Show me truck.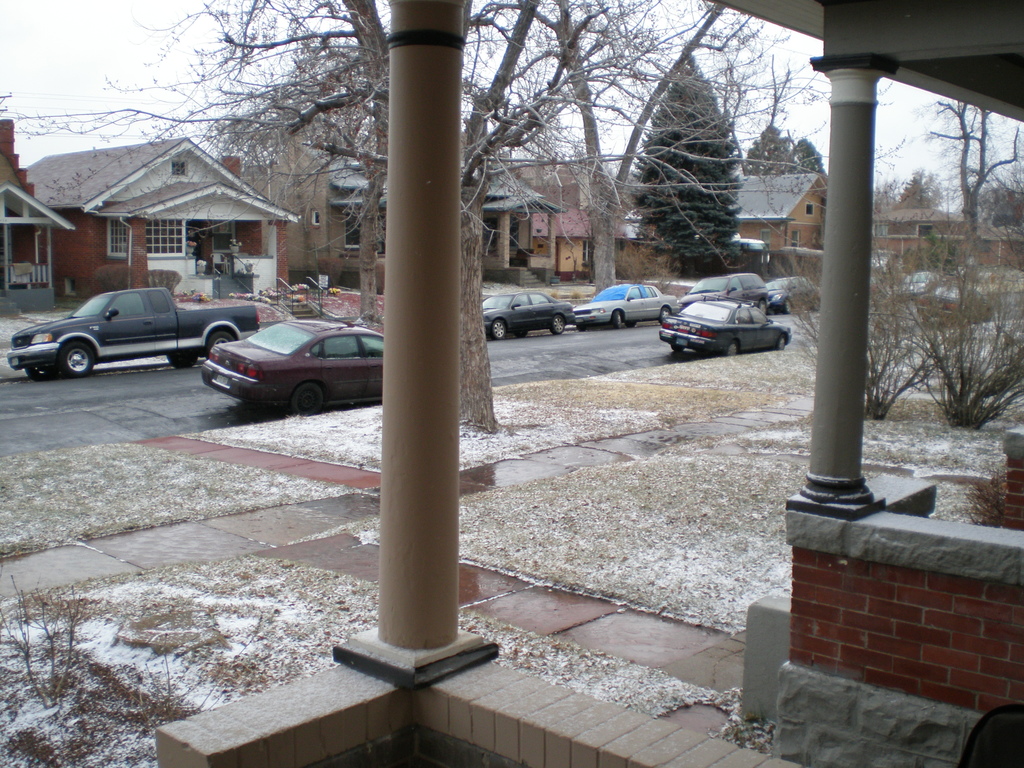
truck is here: bbox=(24, 282, 225, 376).
